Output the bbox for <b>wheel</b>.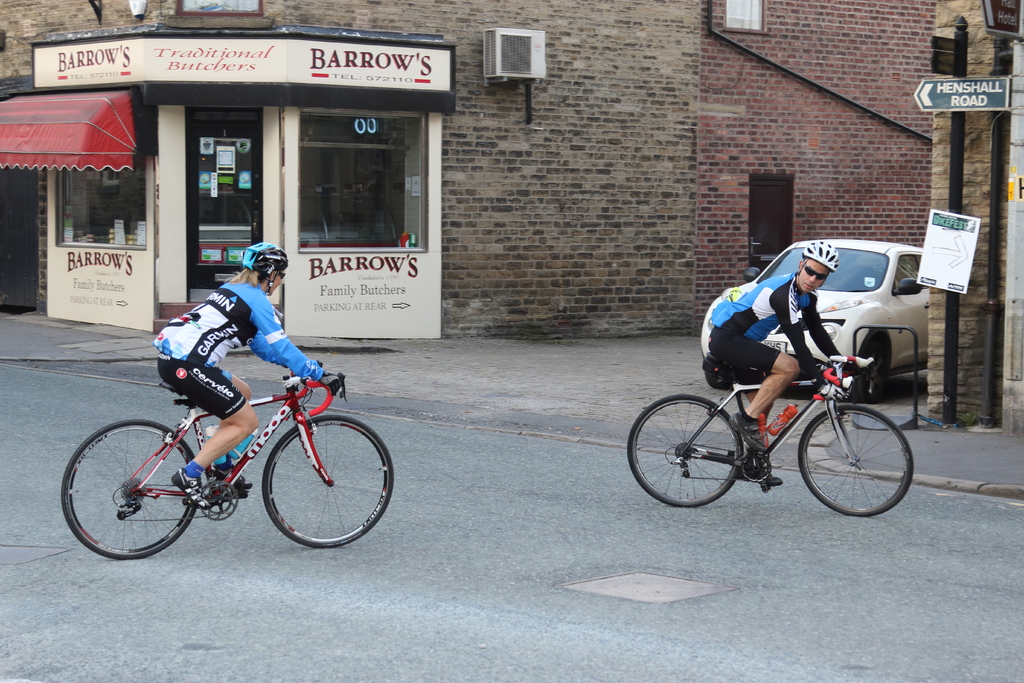
select_region(858, 344, 881, 410).
